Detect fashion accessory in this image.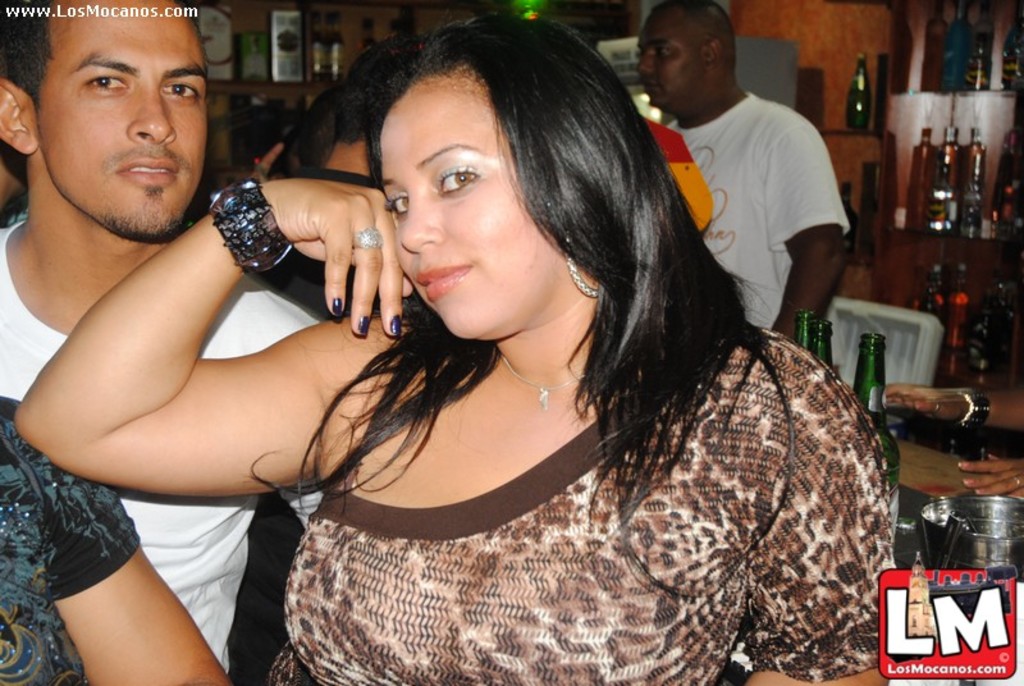
Detection: 360:228:387:250.
